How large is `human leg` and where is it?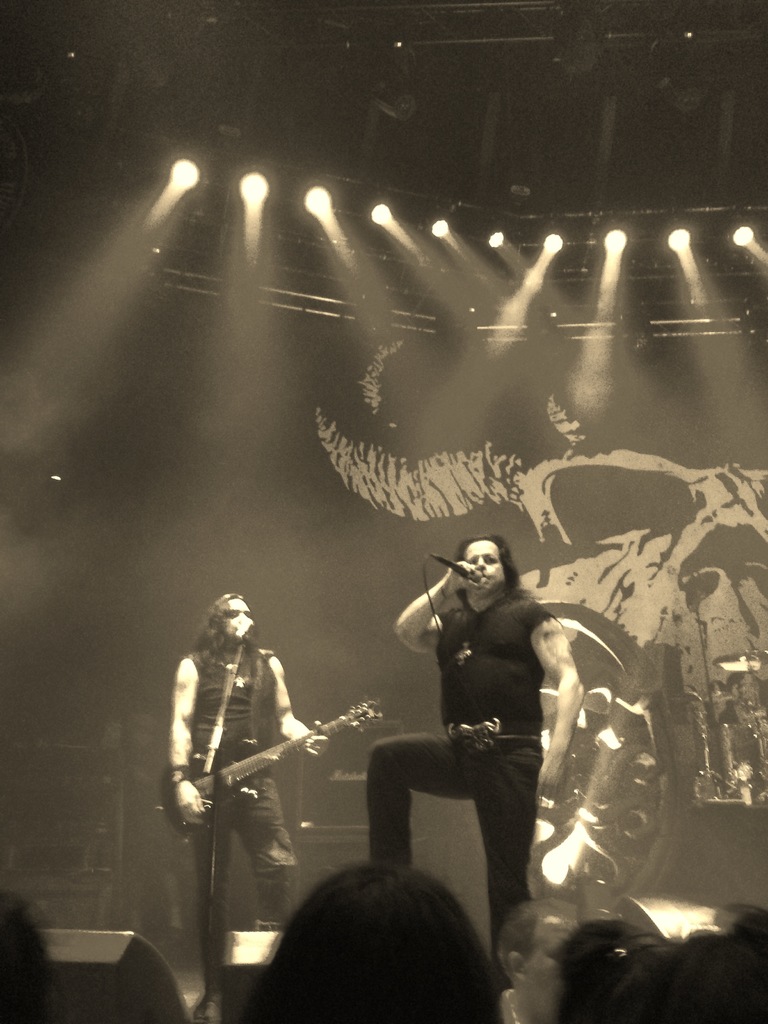
Bounding box: bbox(374, 732, 468, 868).
